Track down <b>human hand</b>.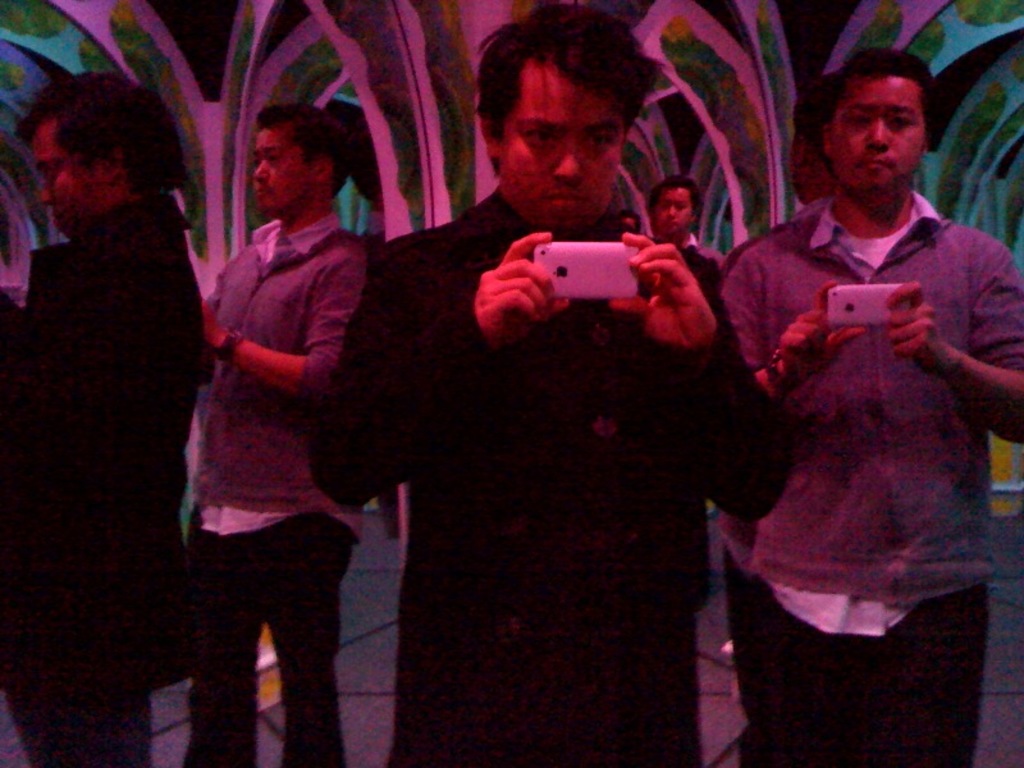
Tracked to box(477, 233, 566, 342).
